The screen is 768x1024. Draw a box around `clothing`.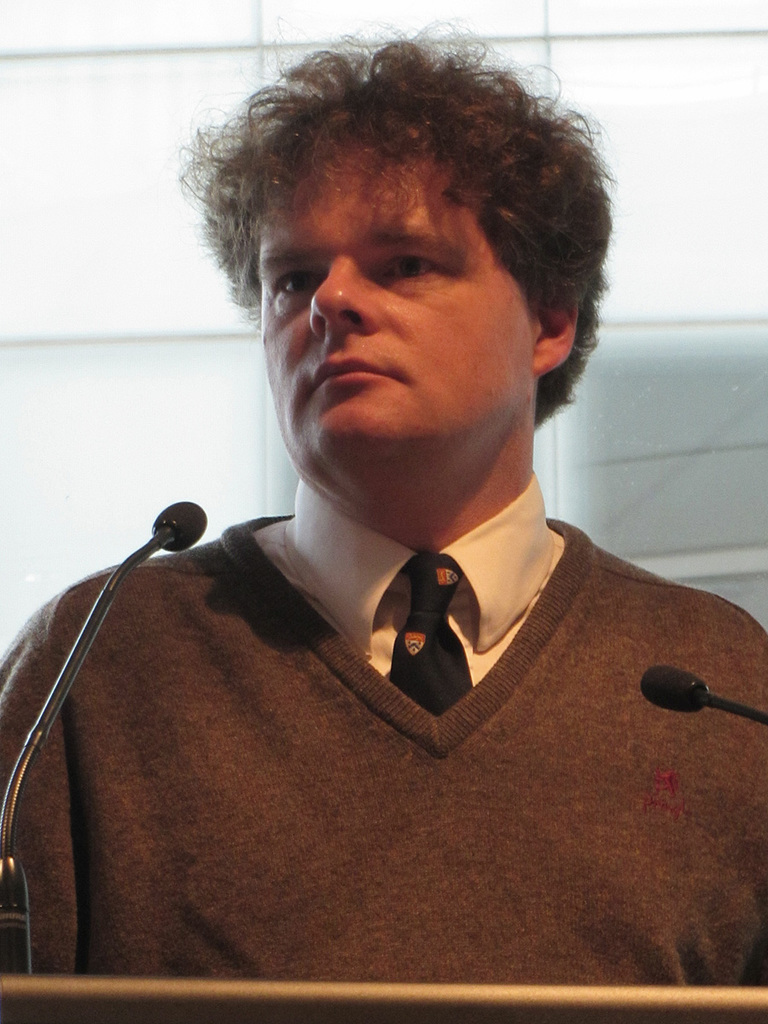
[left=55, top=406, right=737, bottom=1007].
